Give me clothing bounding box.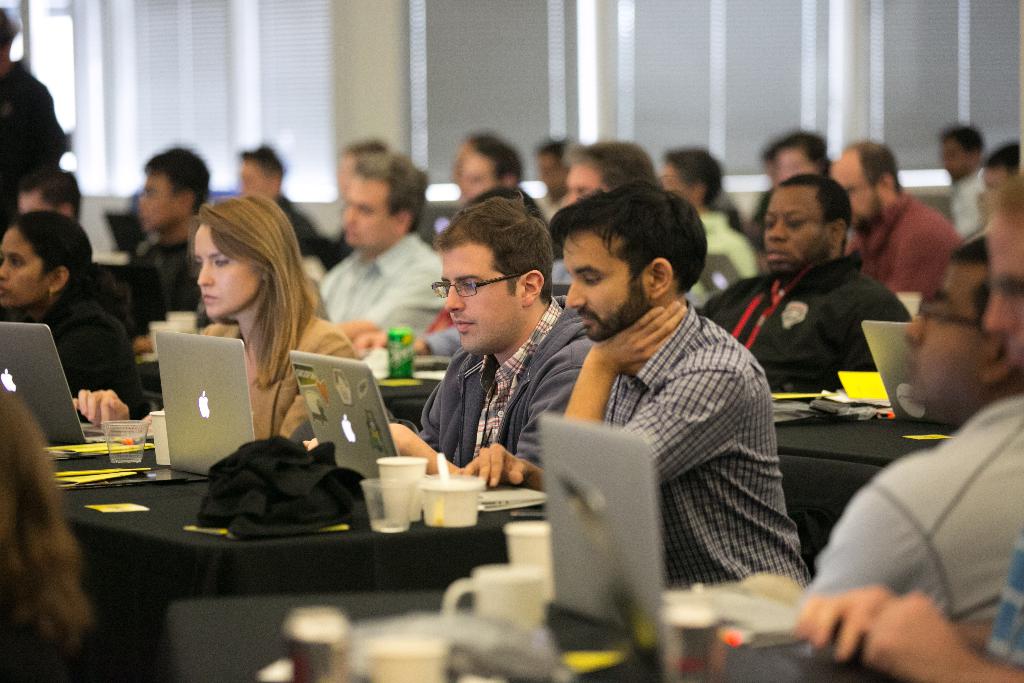
detection(0, 60, 63, 233).
